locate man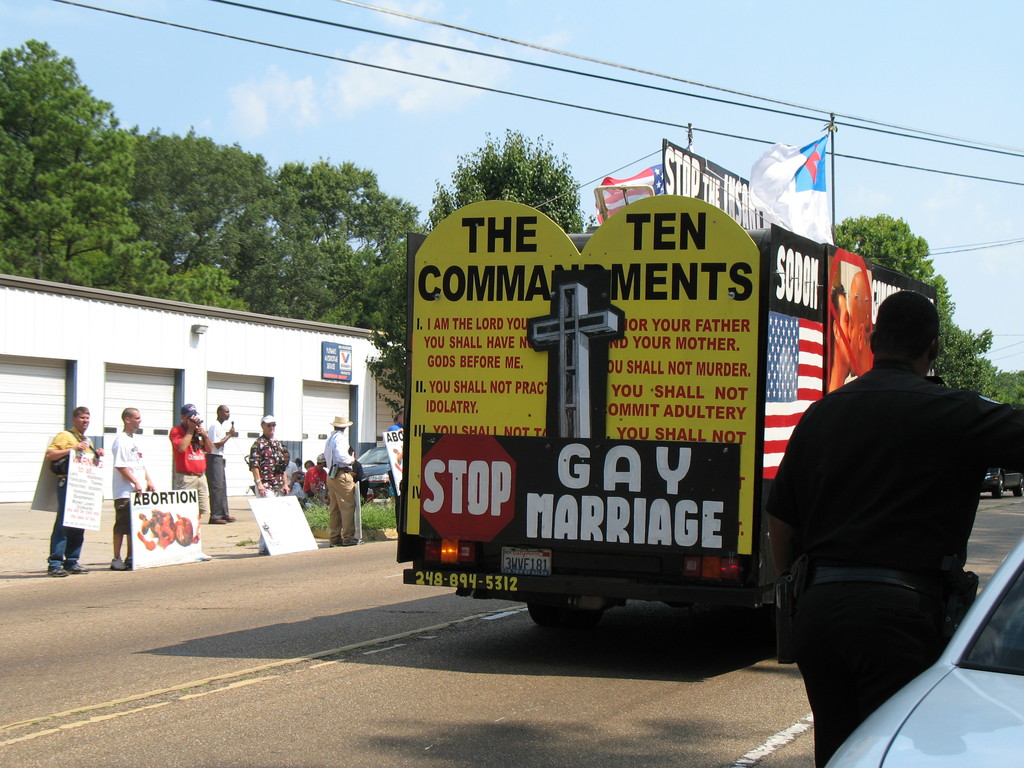
bbox=[207, 404, 234, 524]
